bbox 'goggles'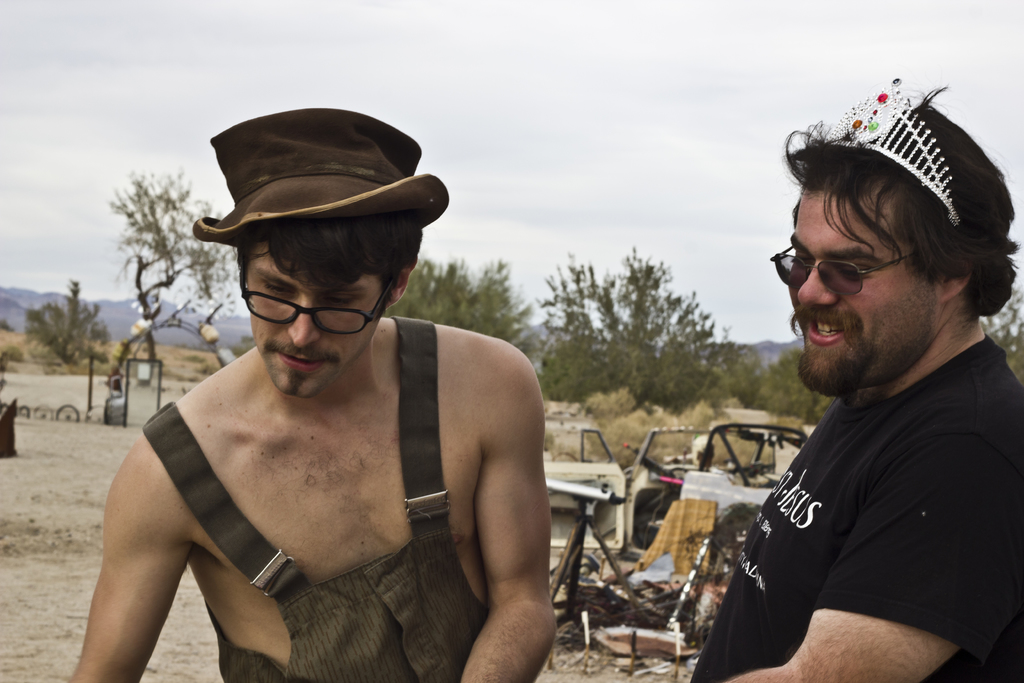
<bbox>764, 234, 917, 298</bbox>
